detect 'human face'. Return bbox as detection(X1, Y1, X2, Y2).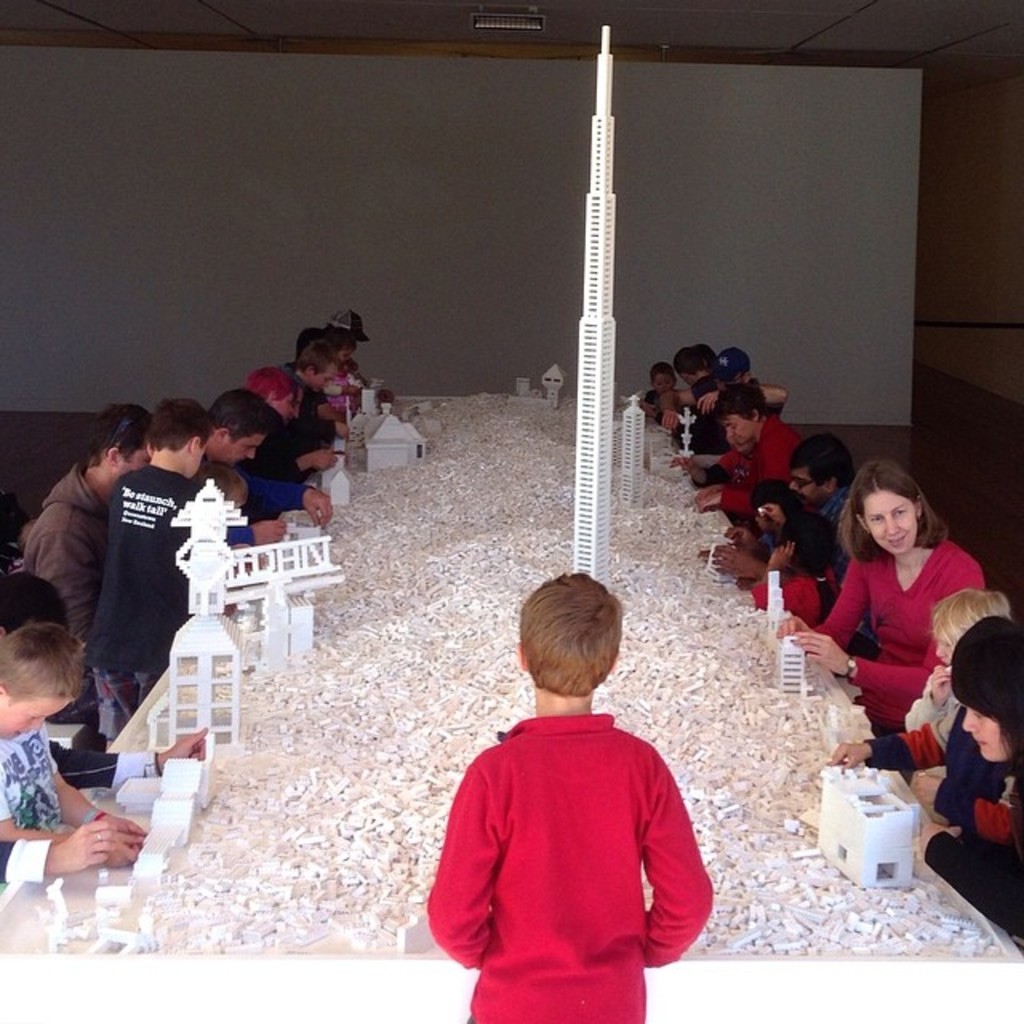
detection(955, 698, 1019, 760).
